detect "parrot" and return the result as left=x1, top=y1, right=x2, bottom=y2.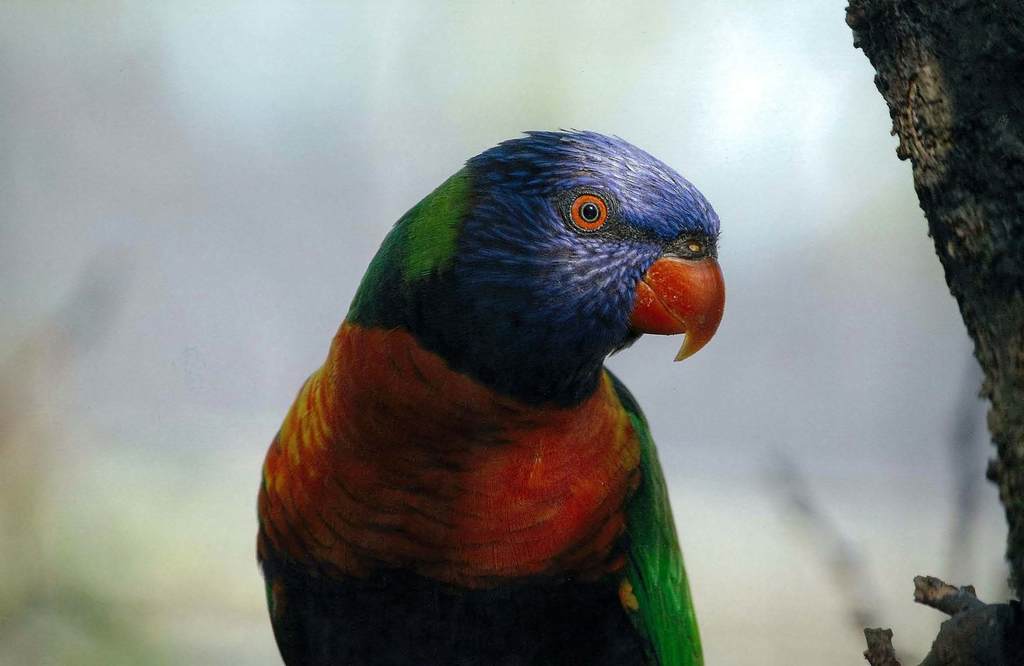
left=255, top=125, right=725, bottom=665.
